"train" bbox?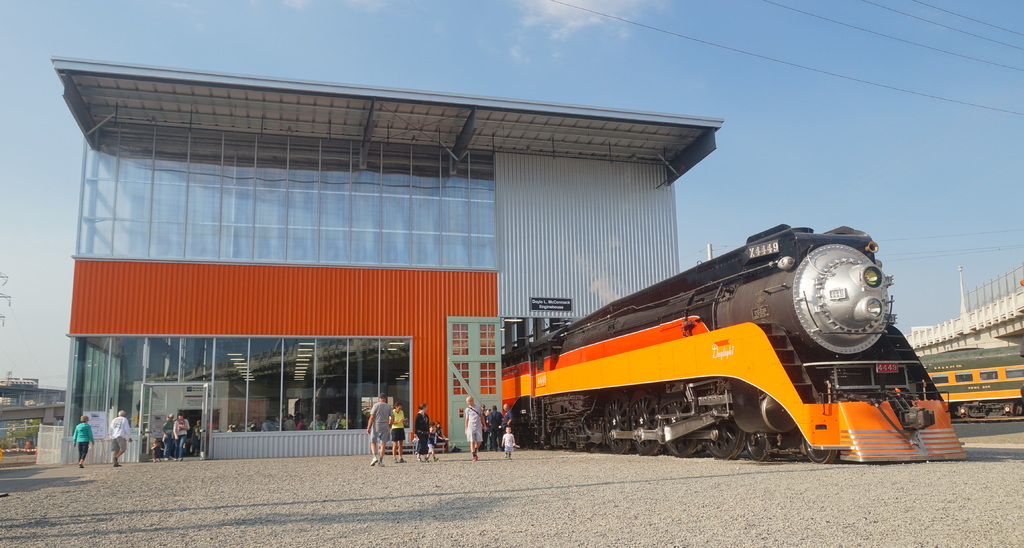
BBox(500, 223, 964, 464)
